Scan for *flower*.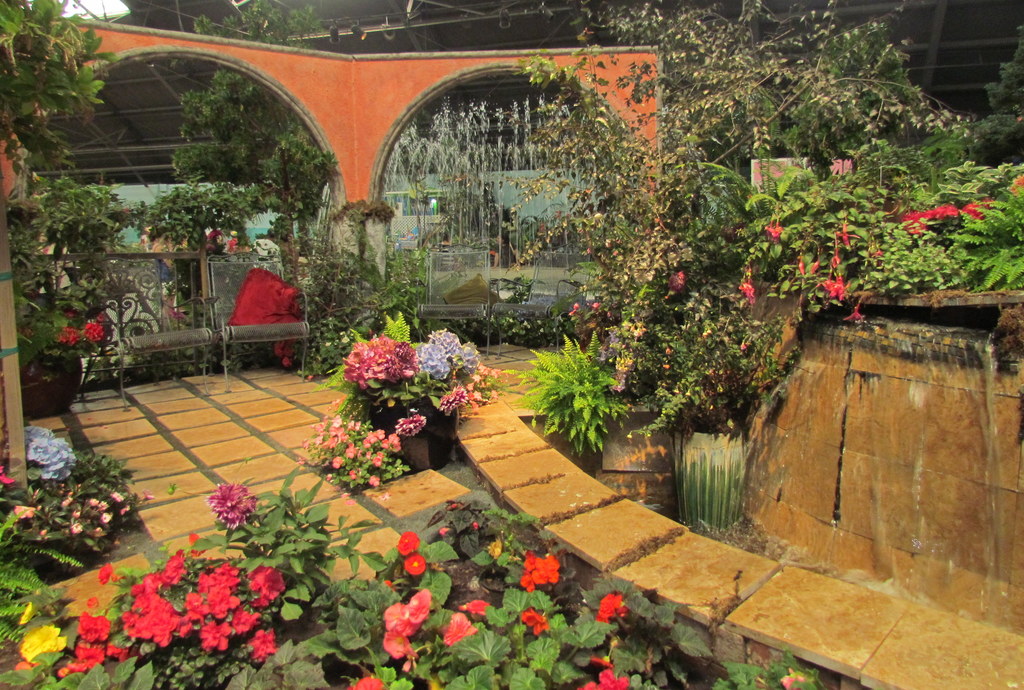
Scan result: {"left": 206, "top": 481, "right": 260, "bottom": 526}.
